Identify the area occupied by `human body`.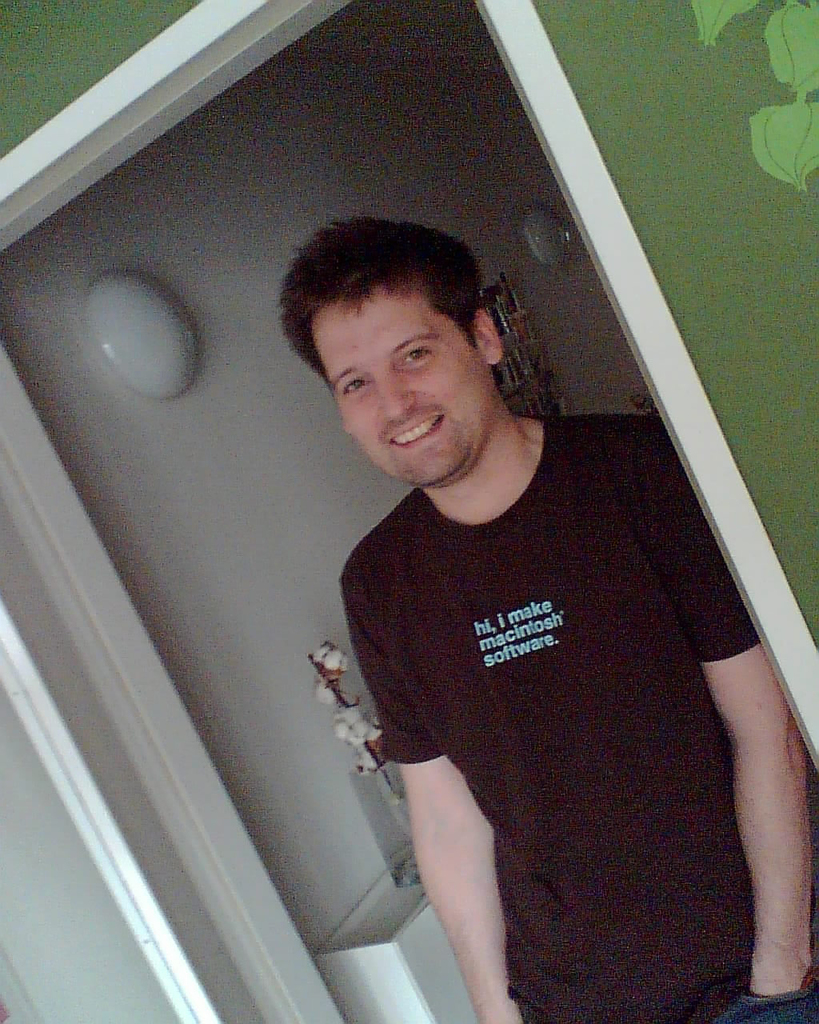
Area: (x1=246, y1=86, x2=737, y2=1022).
